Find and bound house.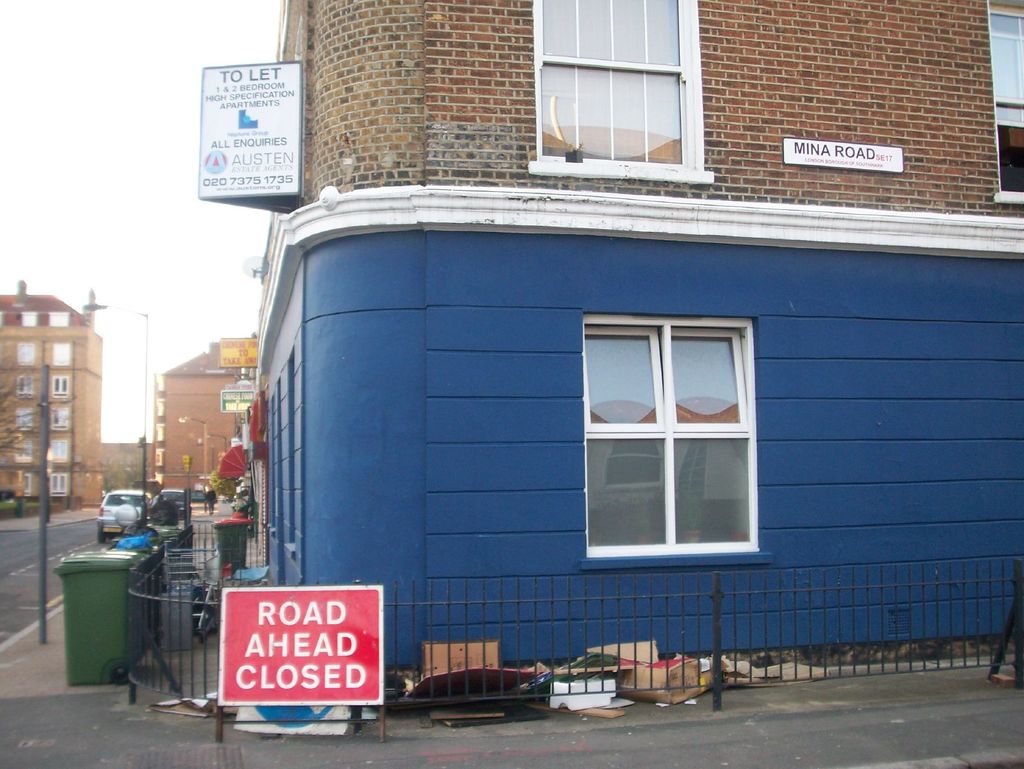
Bound: {"x1": 245, "y1": 4, "x2": 1023, "y2": 688}.
